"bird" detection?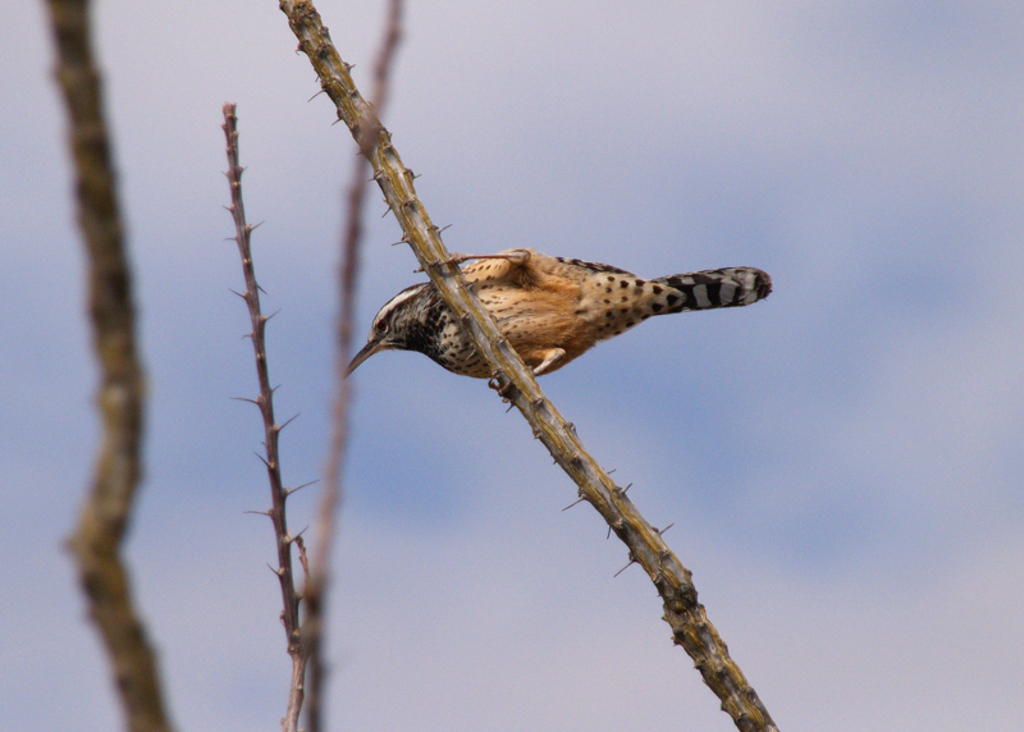
x1=361 y1=235 x2=731 y2=399
